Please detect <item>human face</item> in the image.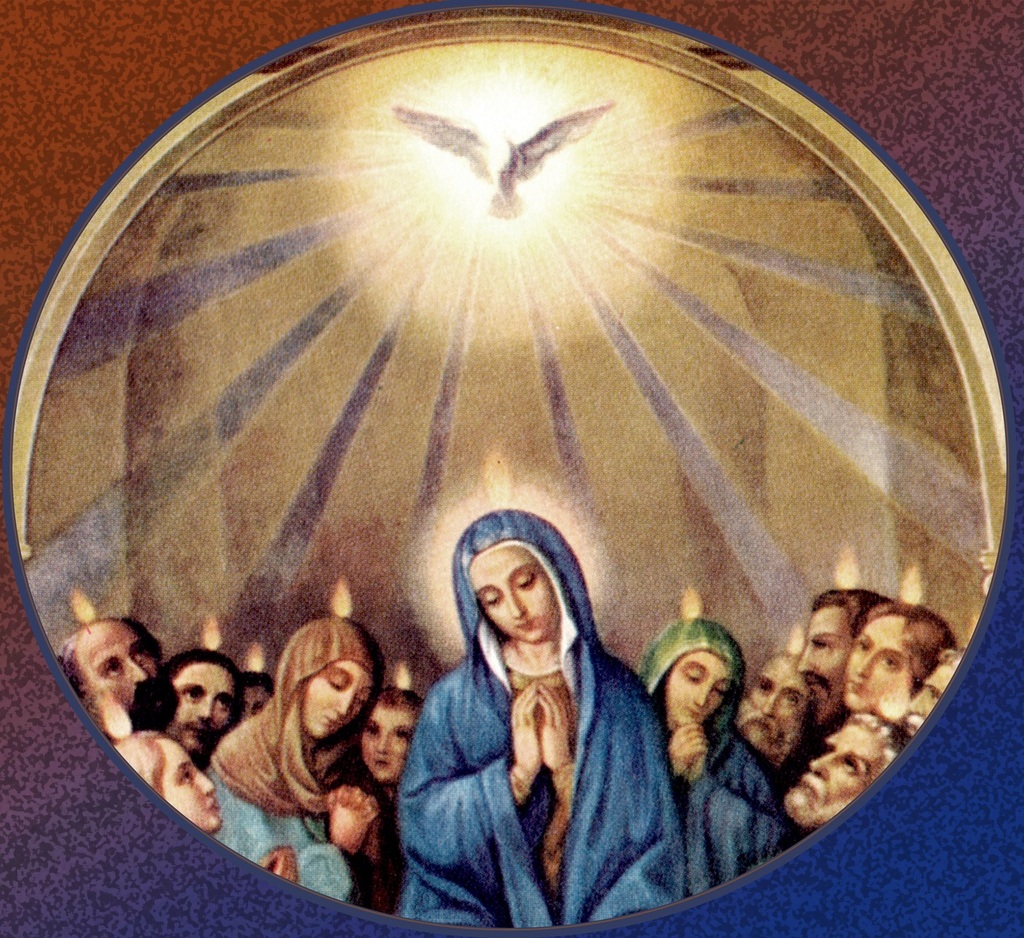
359, 712, 412, 784.
